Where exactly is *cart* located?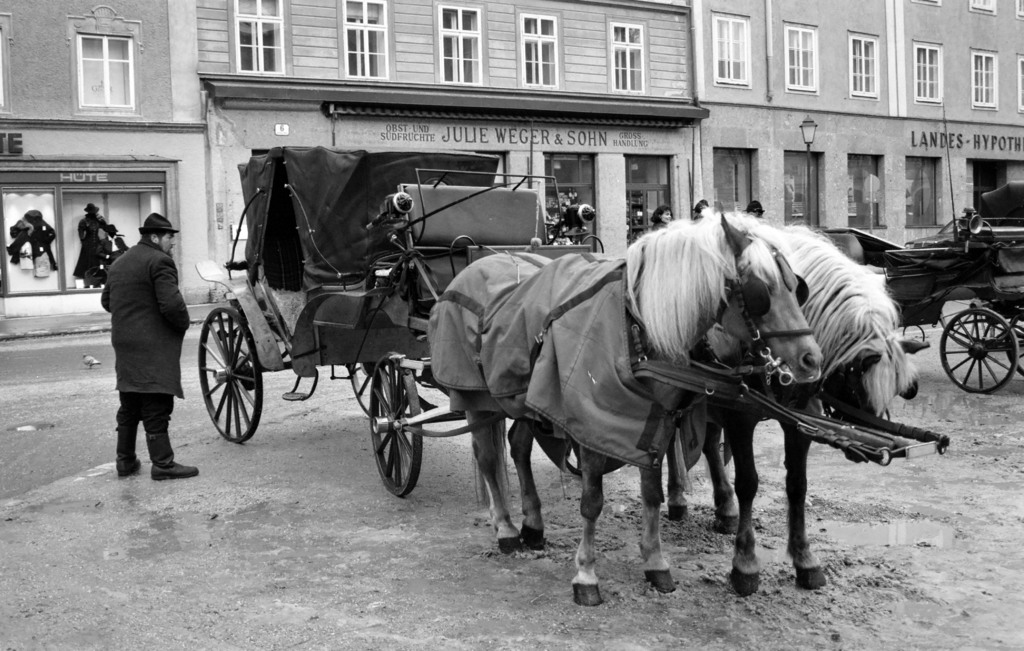
Its bounding box is BBox(194, 145, 951, 498).
